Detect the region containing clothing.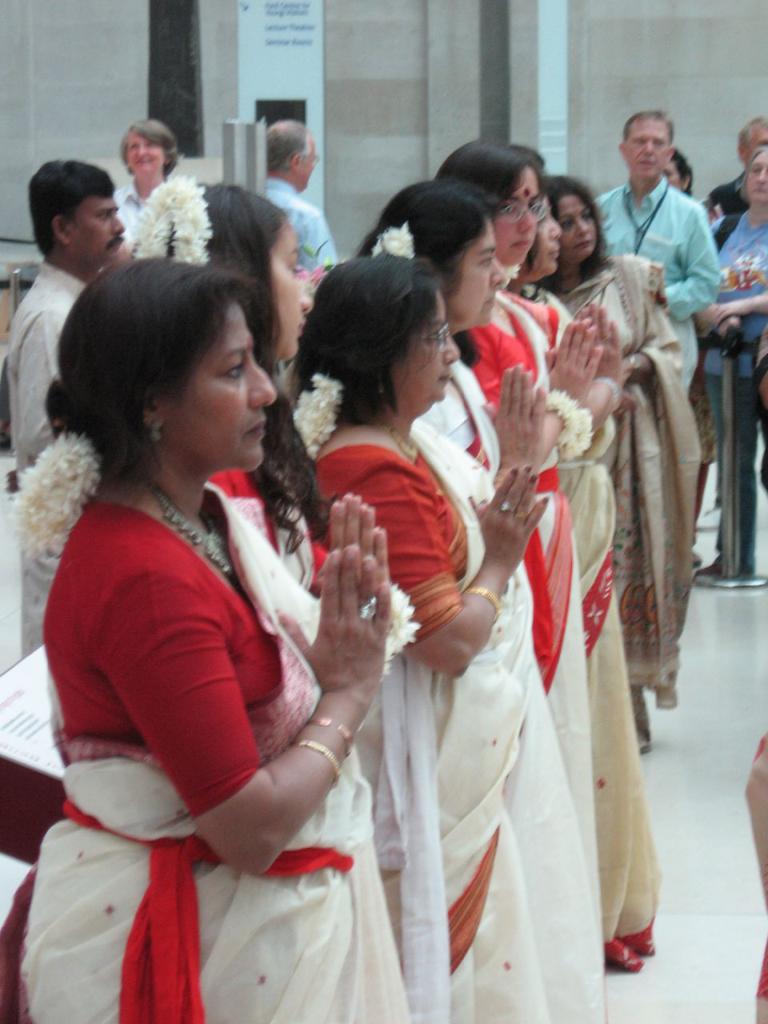
[x1=5, y1=262, x2=82, y2=484].
